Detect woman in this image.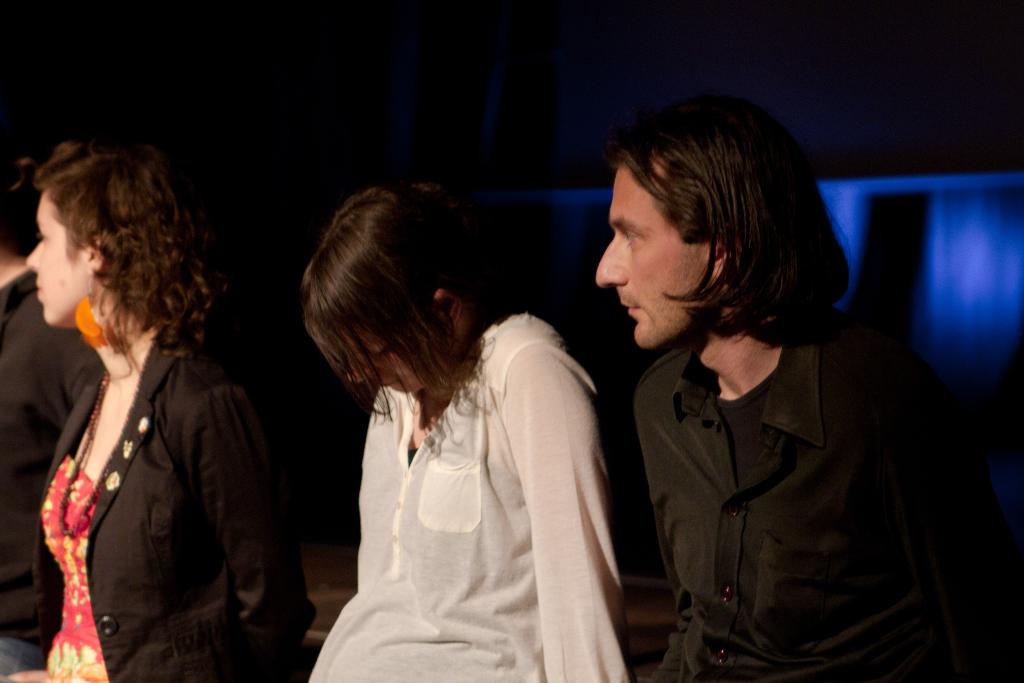
Detection: (x1=306, y1=190, x2=634, y2=678).
